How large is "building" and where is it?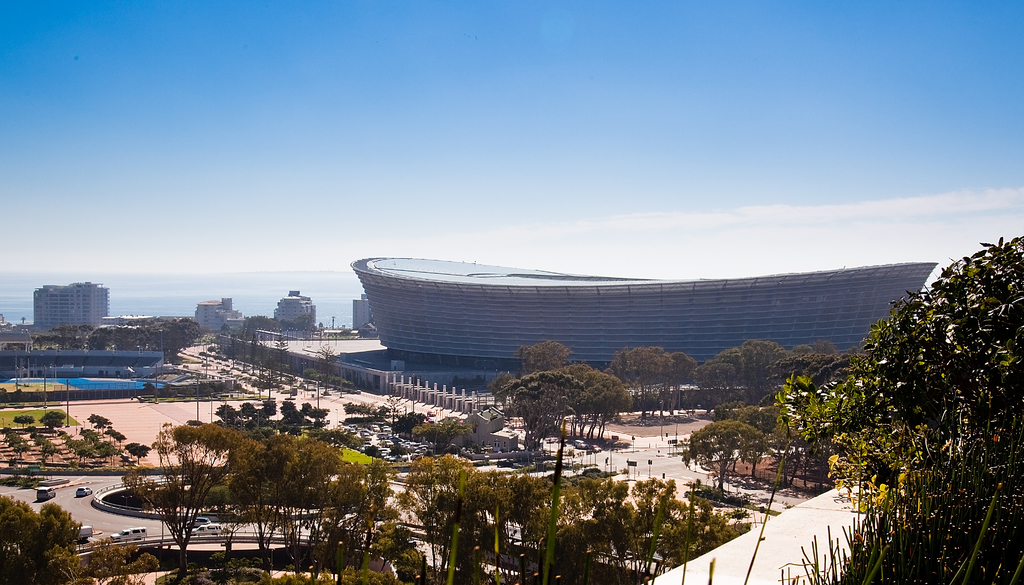
Bounding box: left=351, top=292, right=371, bottom=330.
